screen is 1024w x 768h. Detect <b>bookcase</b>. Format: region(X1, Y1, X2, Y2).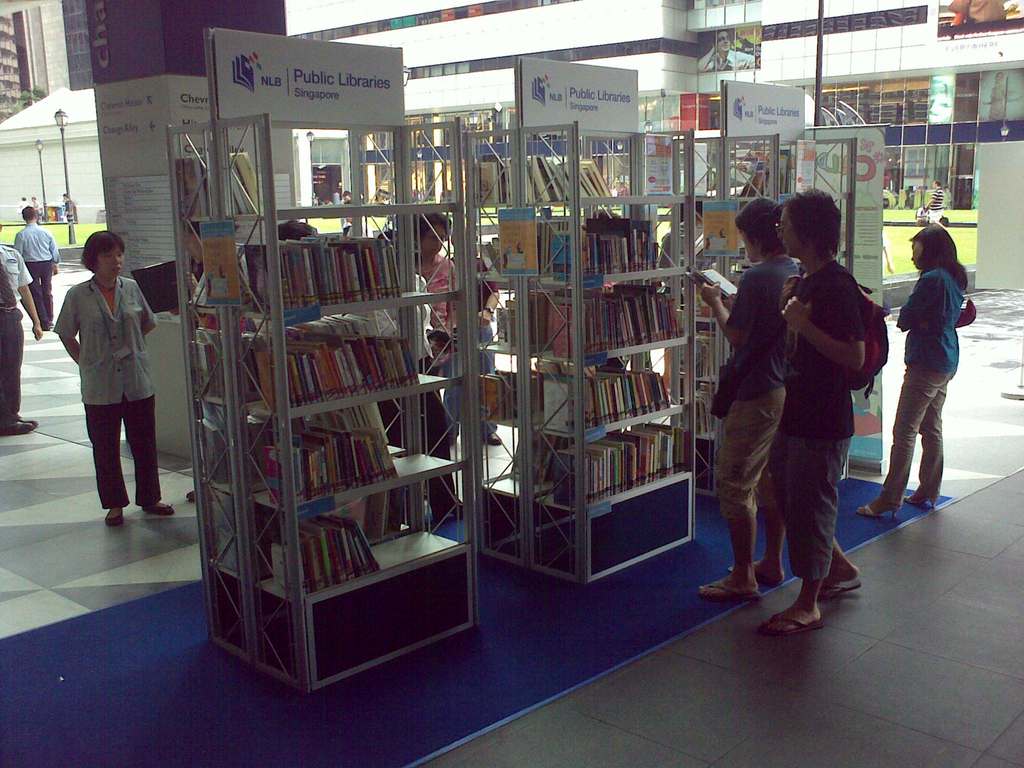
region(461, 119, 694, 590).
